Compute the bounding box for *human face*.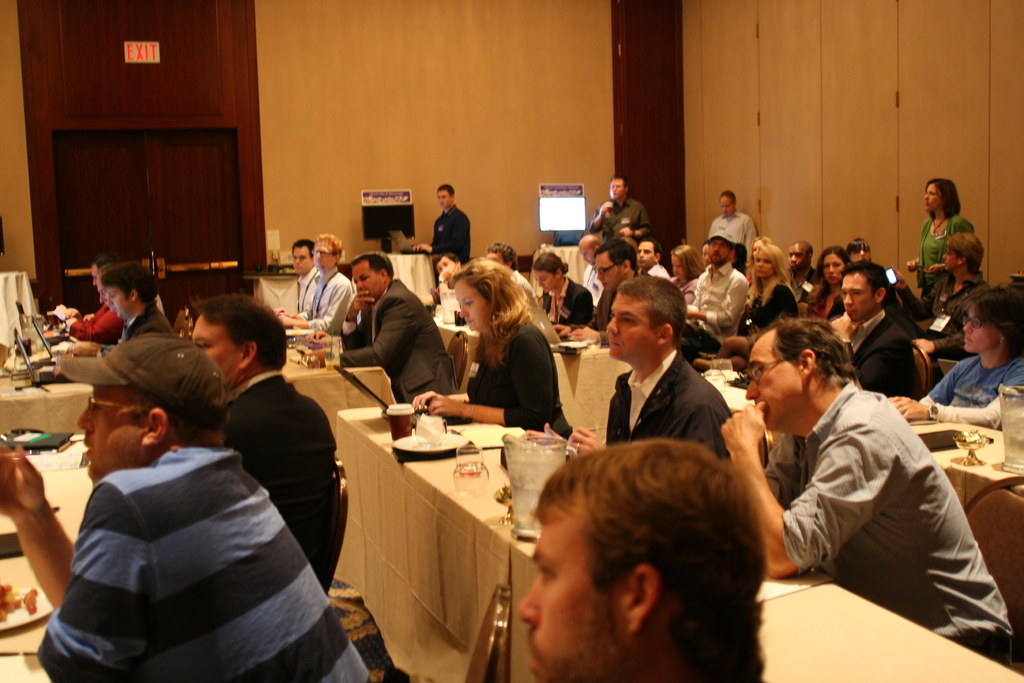
<bbox>437, 253, 449, 270</bbox>.
